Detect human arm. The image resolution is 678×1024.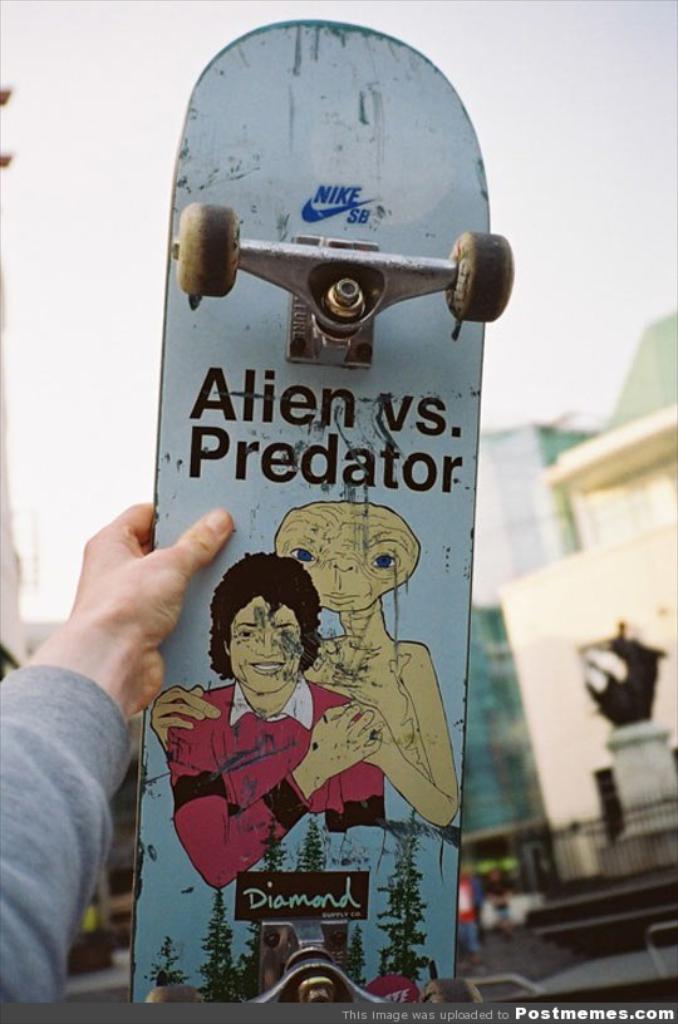
[x1=177, y1=690, x2=378, y2=899].
